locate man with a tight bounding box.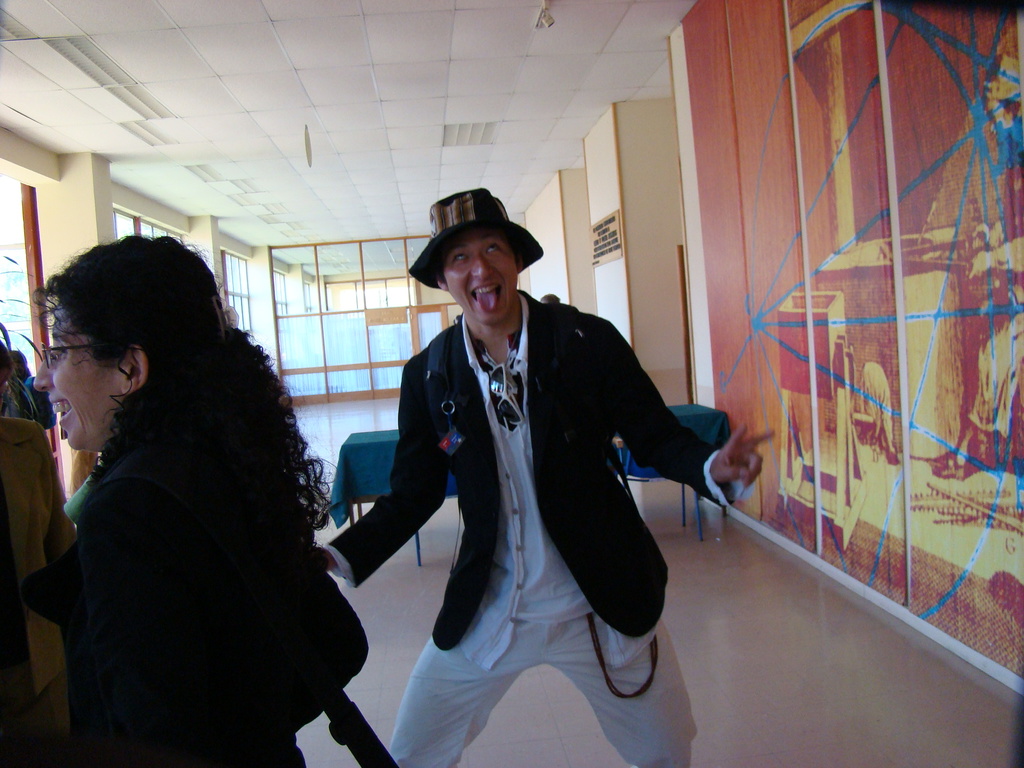
BBox(361, 181, 716, 737).
